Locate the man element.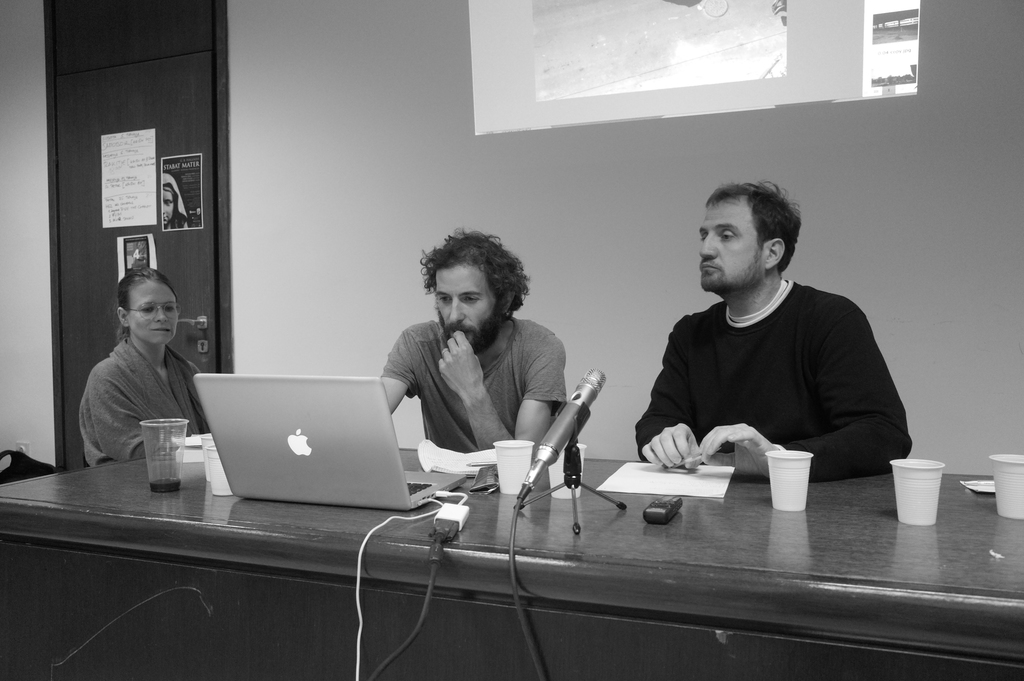
Element bbox: (x1=380, y1=224, x2=565, y2=453).
